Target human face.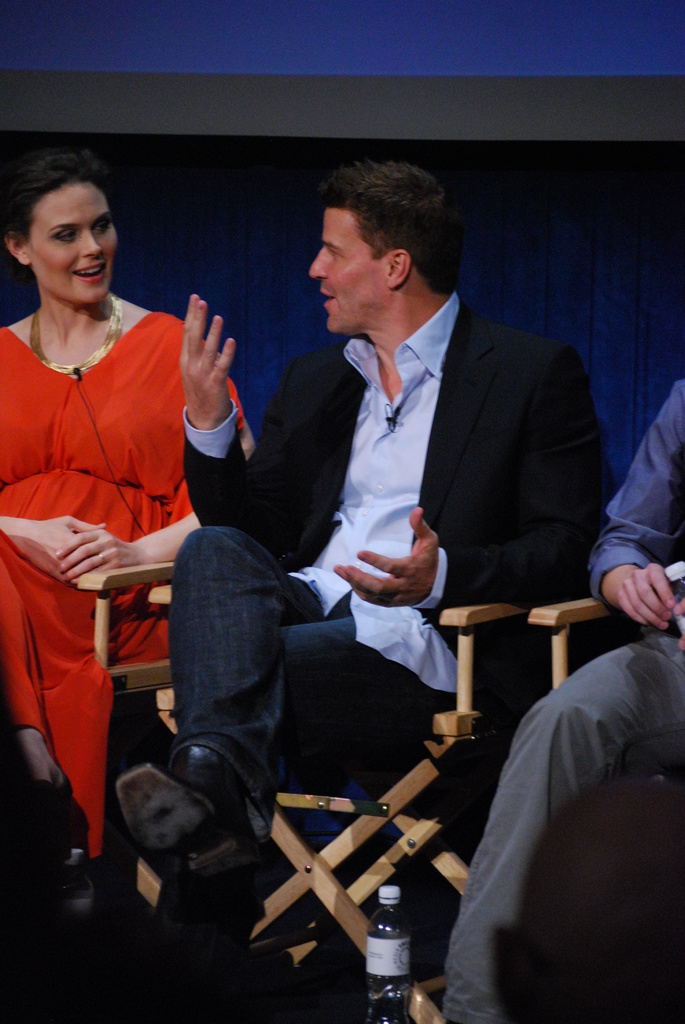
Target region: {"left": 313, "top": 216, "right": 390, "bottom": 337}.
